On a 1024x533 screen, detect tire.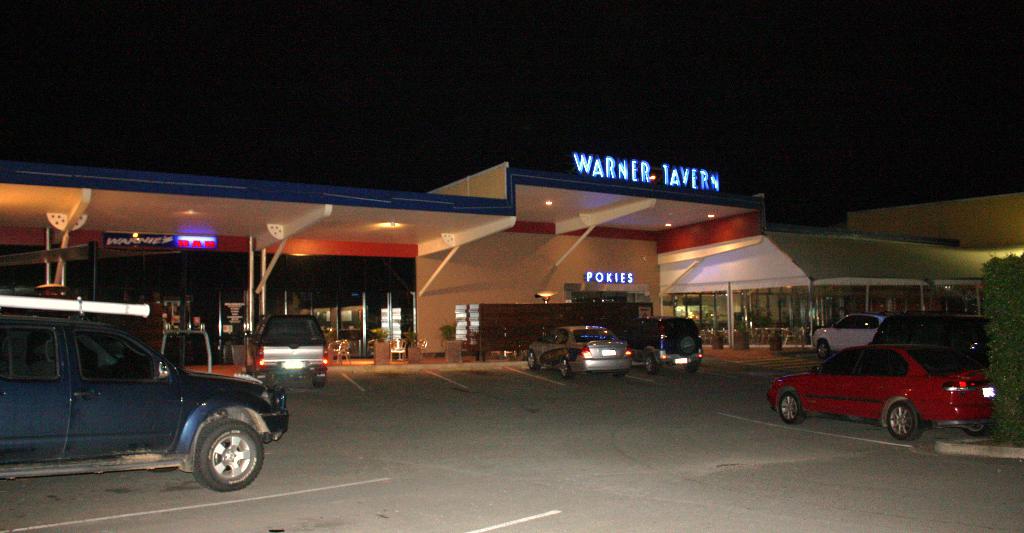
{"left": 681, "top": 338, "right": 694, "bottom": 354}.
